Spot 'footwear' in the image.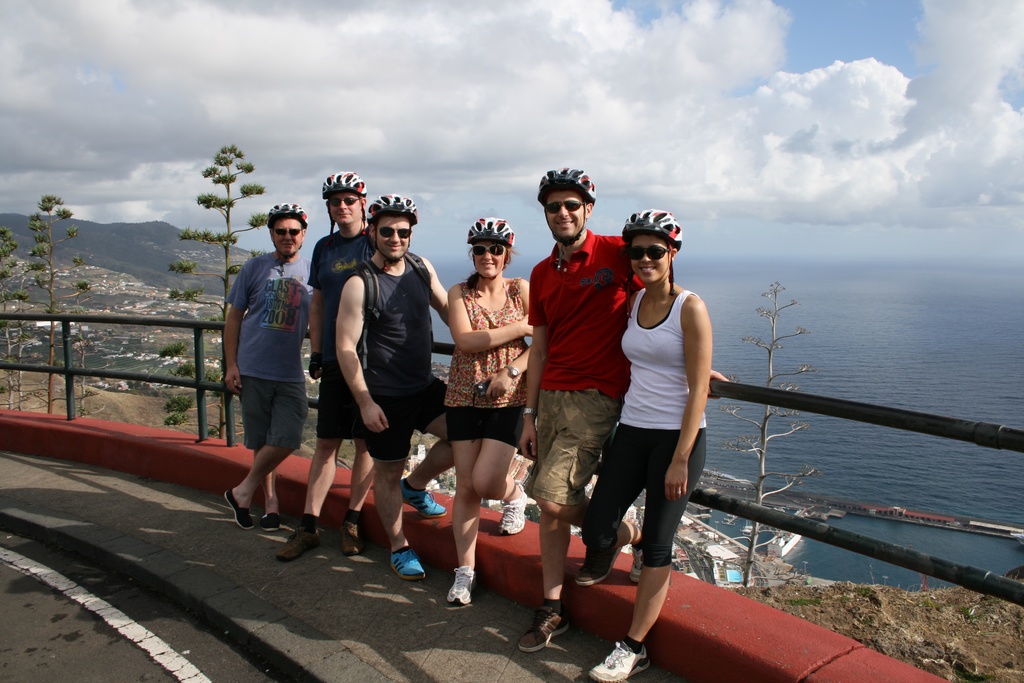
'footwear' found at (left=583, top=642, right=655, bottom=682).
